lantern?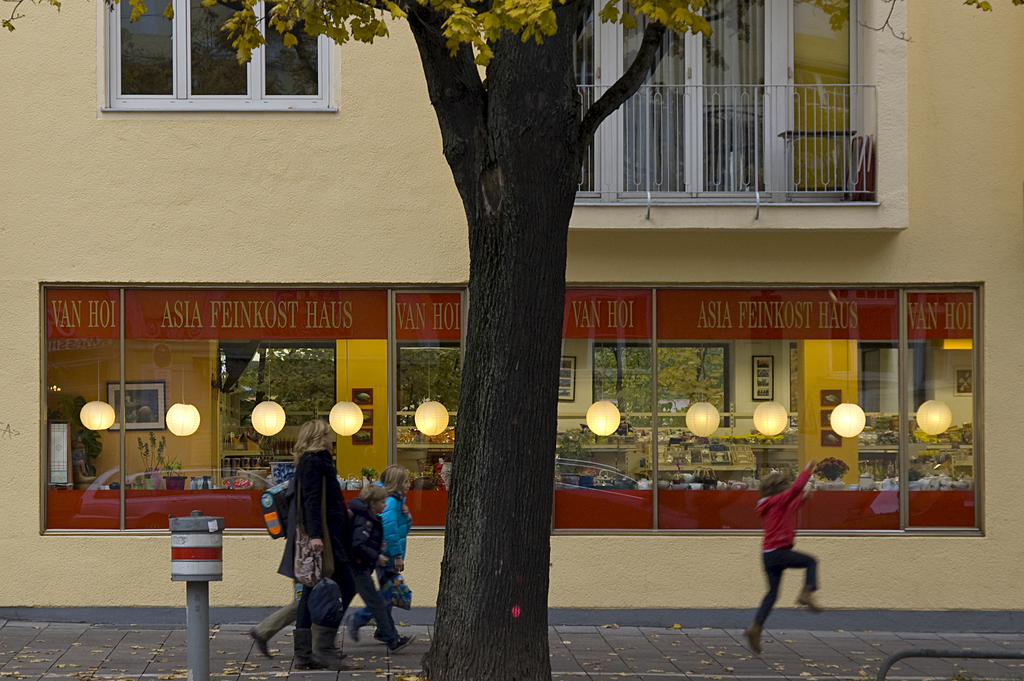
x1=330, y1=405, x2=363, y2=436
